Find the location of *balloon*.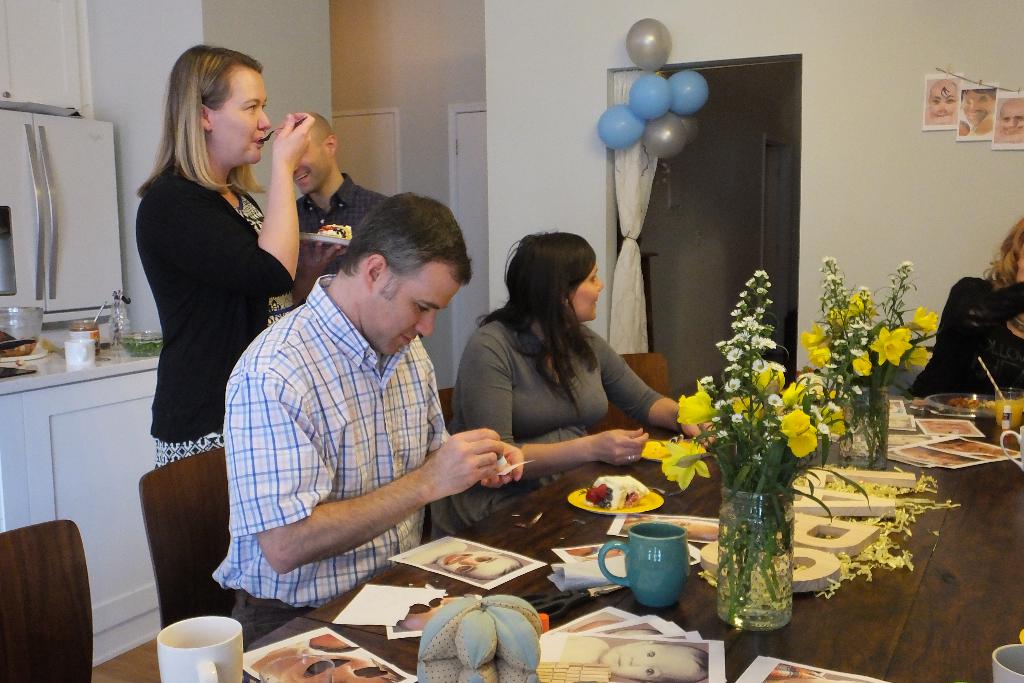
Location: bbox=(593, 101, 660, 152).
